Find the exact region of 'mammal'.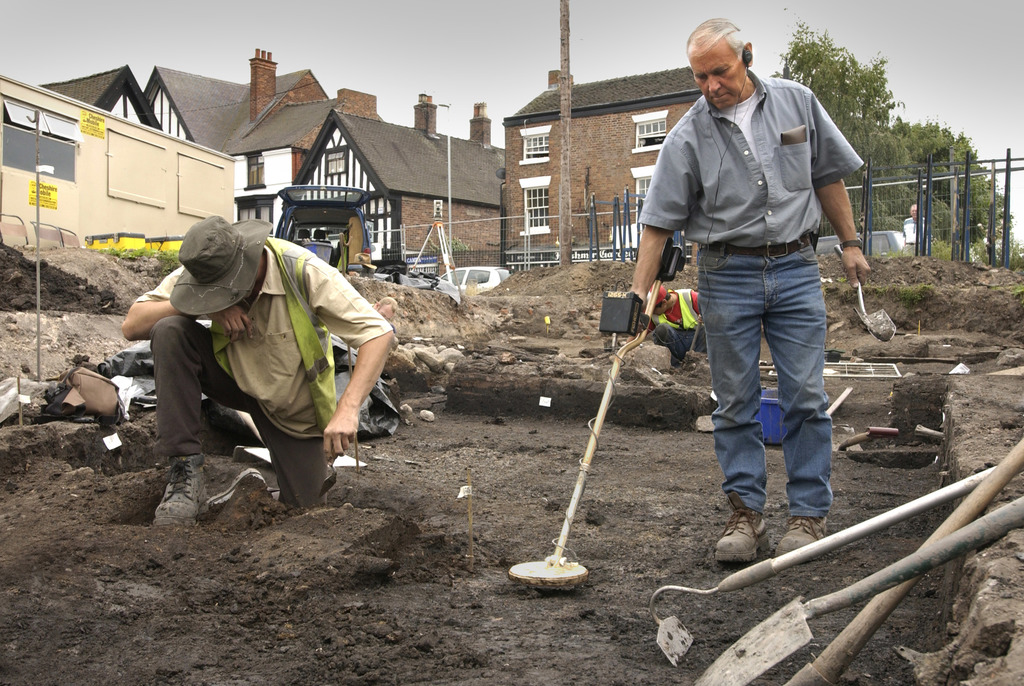
Exact region: locate(897, 202, 930, 264).
